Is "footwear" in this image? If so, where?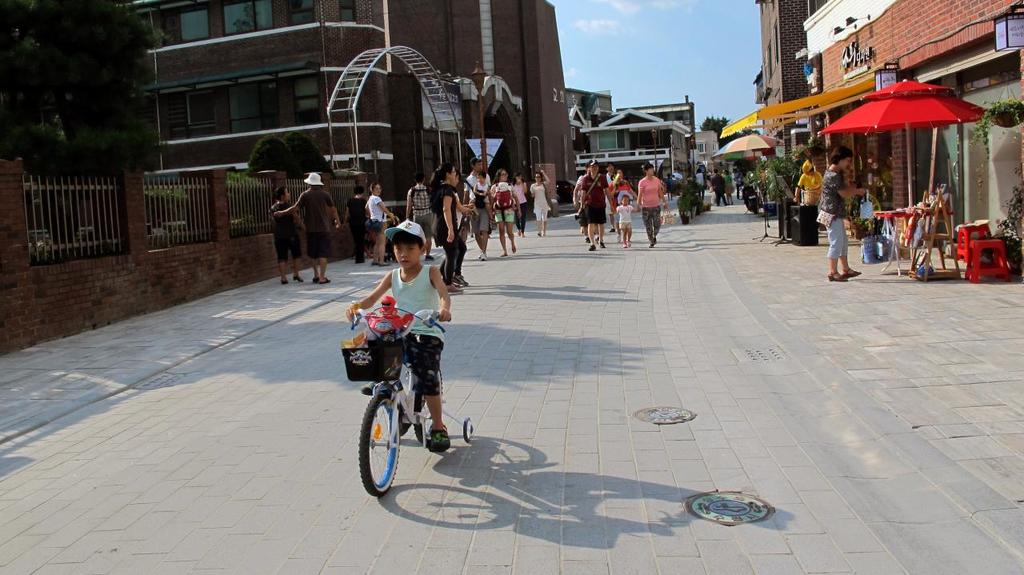
Yes, at bbox(609, 228, 613, 232).
